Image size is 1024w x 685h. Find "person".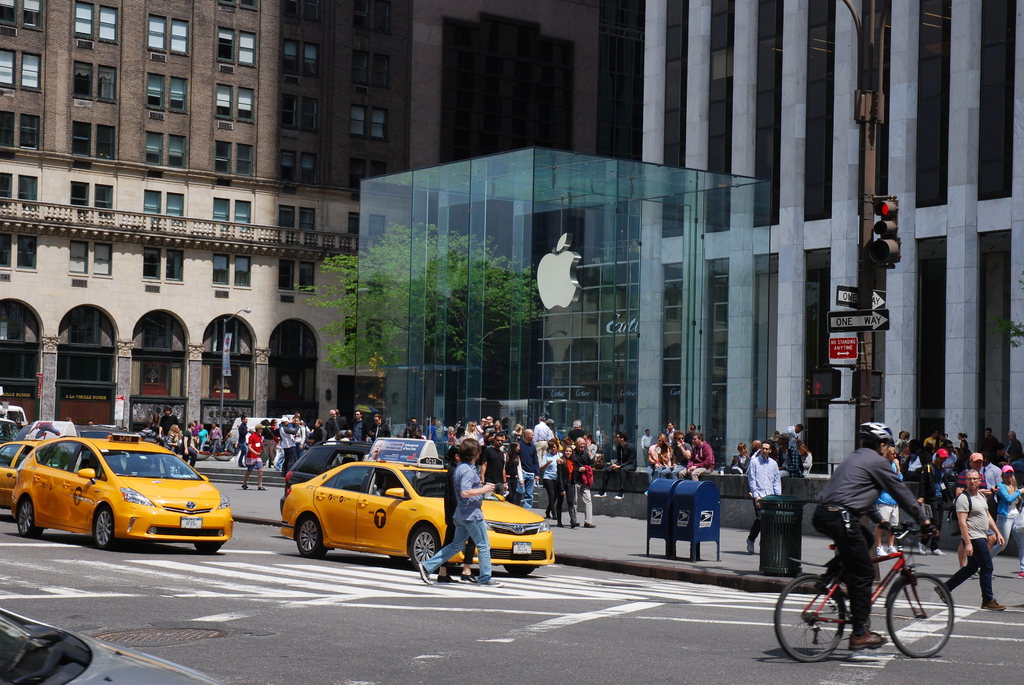
x1=477, y1=417, x2=488, y2=434.
